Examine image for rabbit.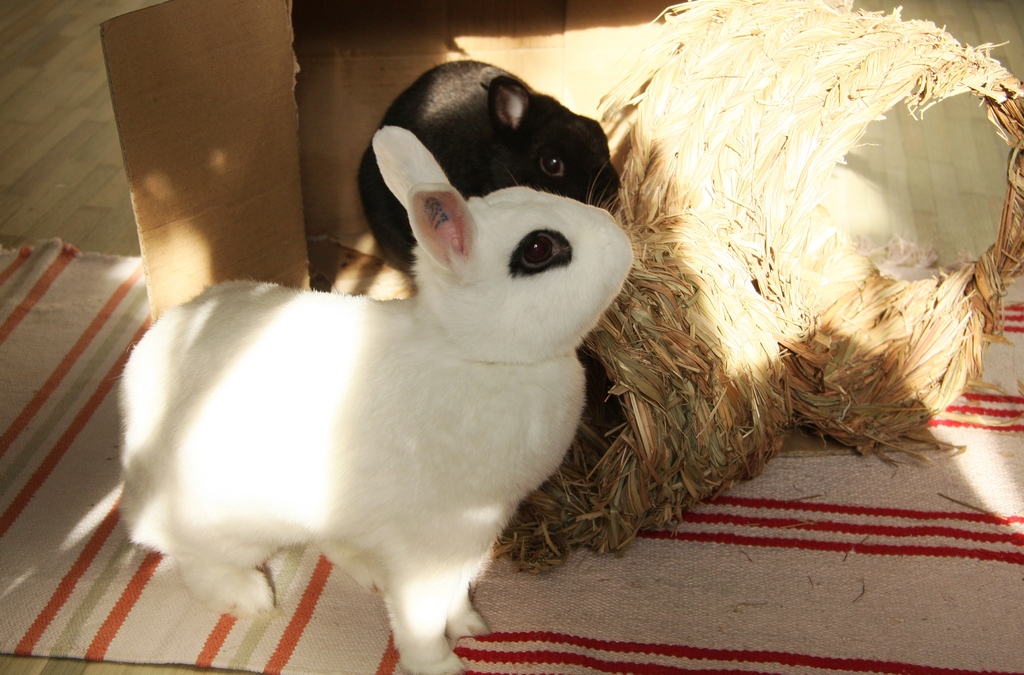
Examination result: x1=357, y1=56, x2=622, y2=268.
